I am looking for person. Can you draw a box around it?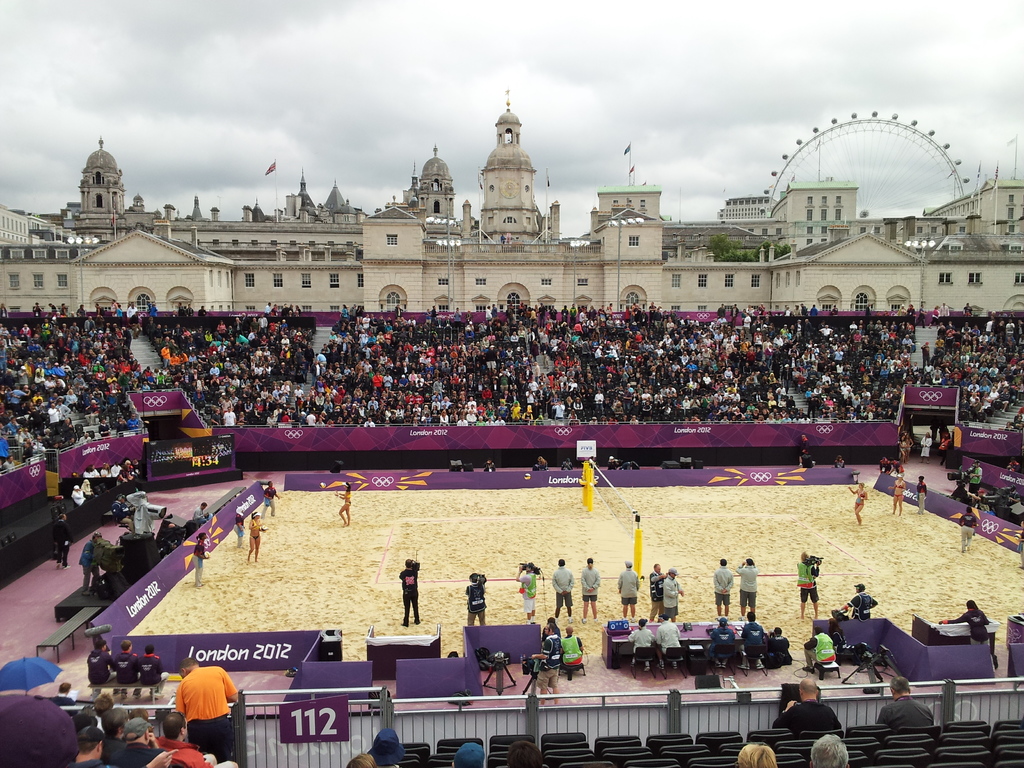
Sure, the bounding box is x1=248 y1=509 x2=264 y2=561.
